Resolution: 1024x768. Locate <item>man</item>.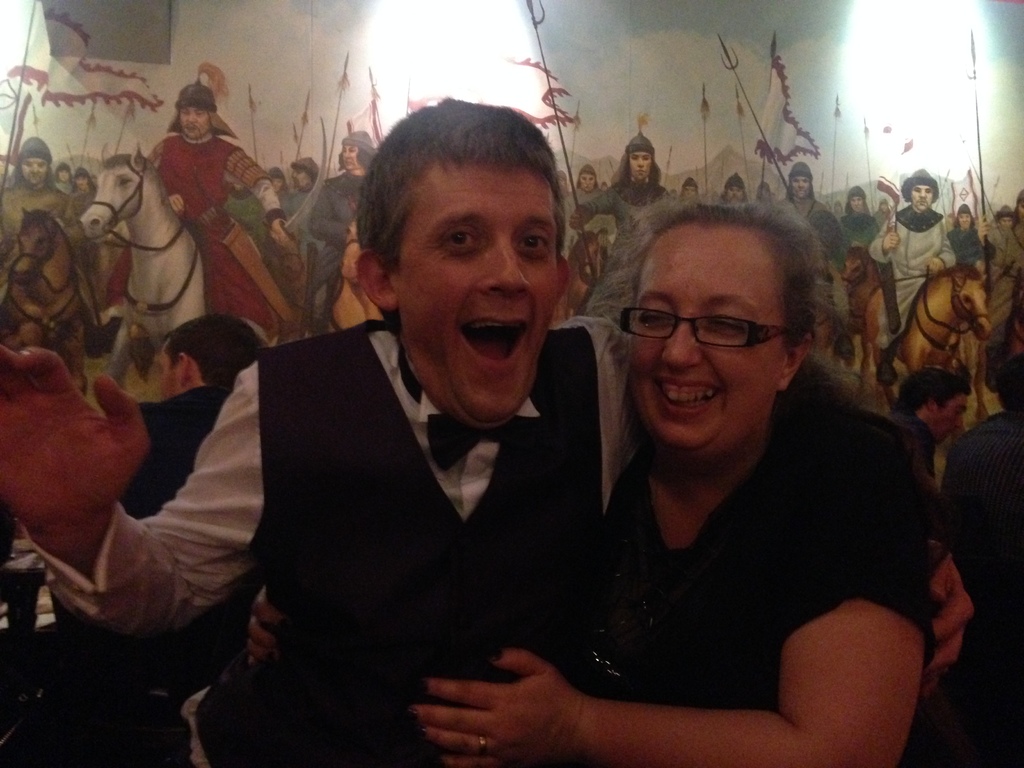
bbox(572, 134, 670, 232).
